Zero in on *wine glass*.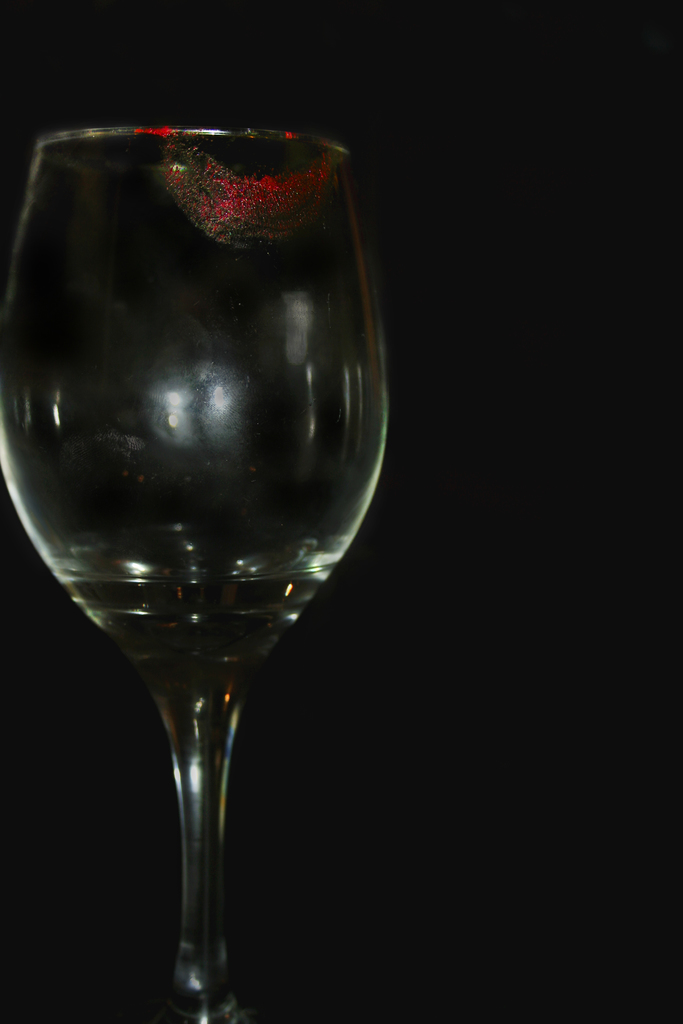
Zeroed in: select_region(0, 127, 388, 1023).
